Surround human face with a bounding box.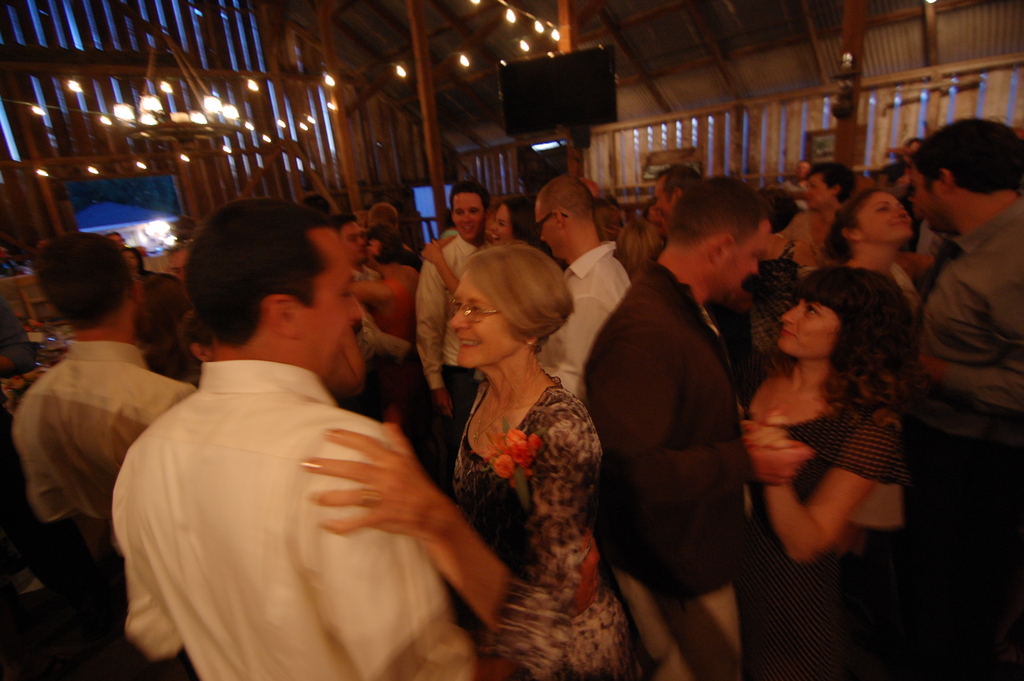
rect(801, 177, 829, 211).
